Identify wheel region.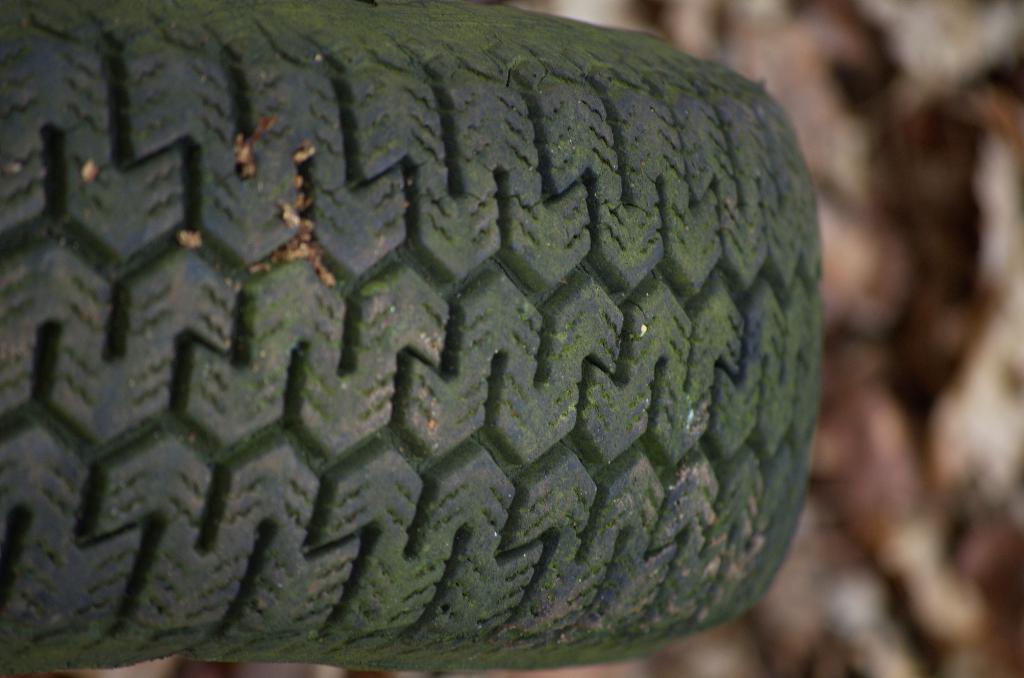
Region: 0, 13, 827, 662.
